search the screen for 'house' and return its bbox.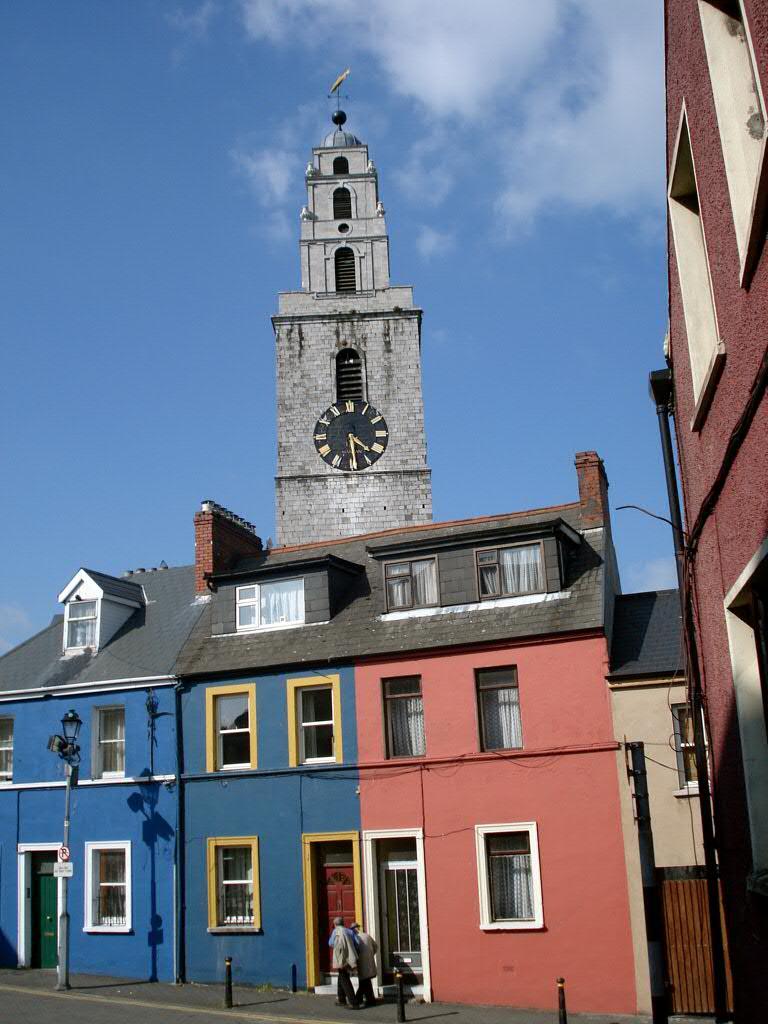
Found: 640/0/767/1023.
